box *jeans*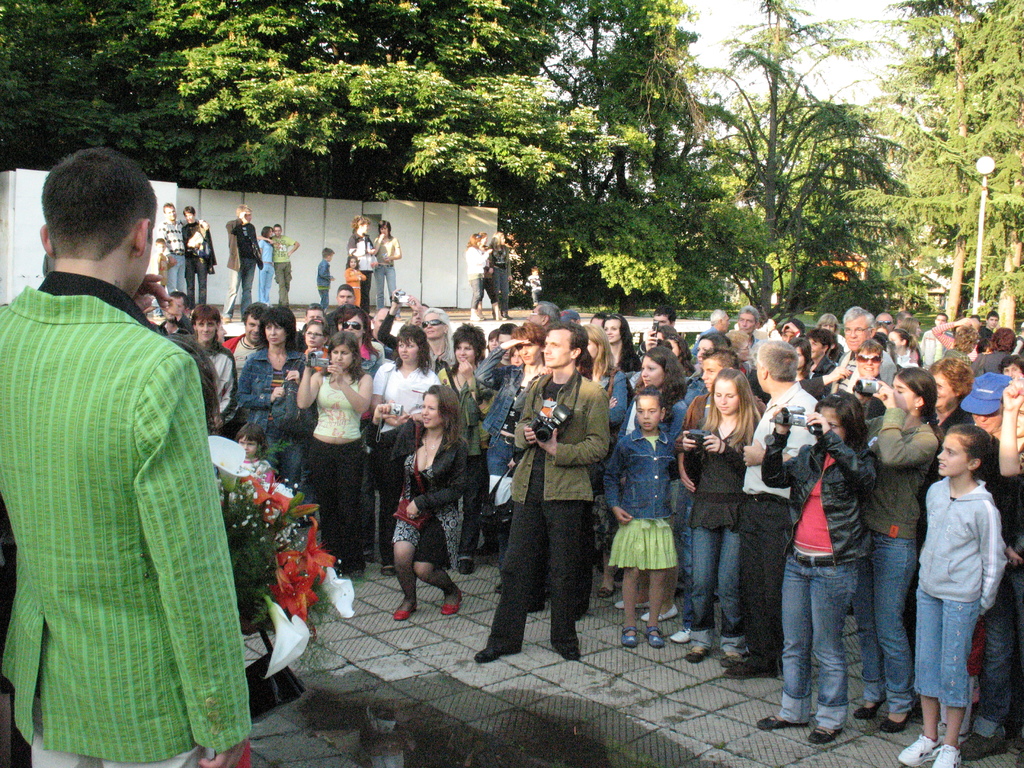
(228,266,256,317)
